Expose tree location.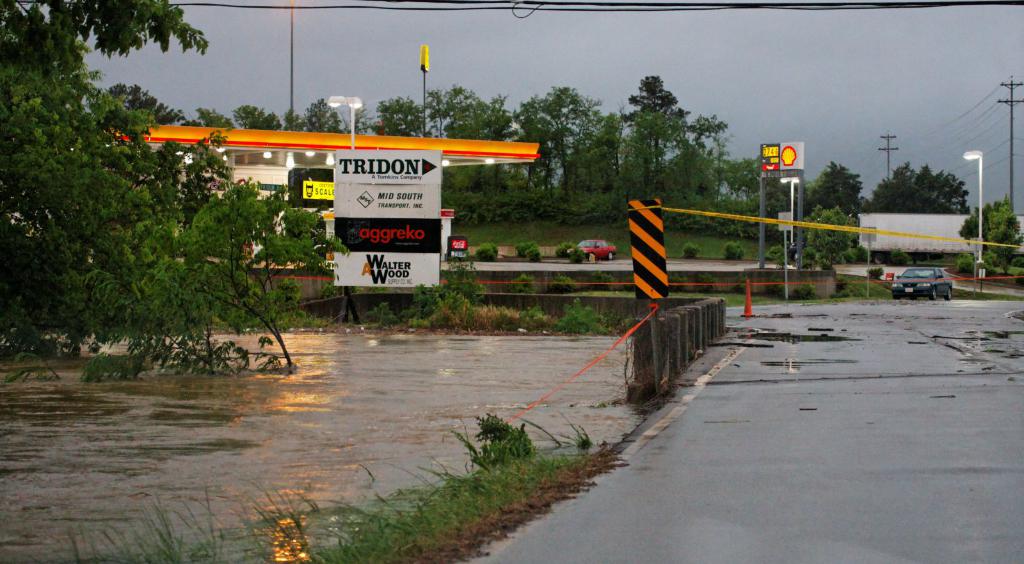
Exposed at crop(124, 171, 358, 375).
